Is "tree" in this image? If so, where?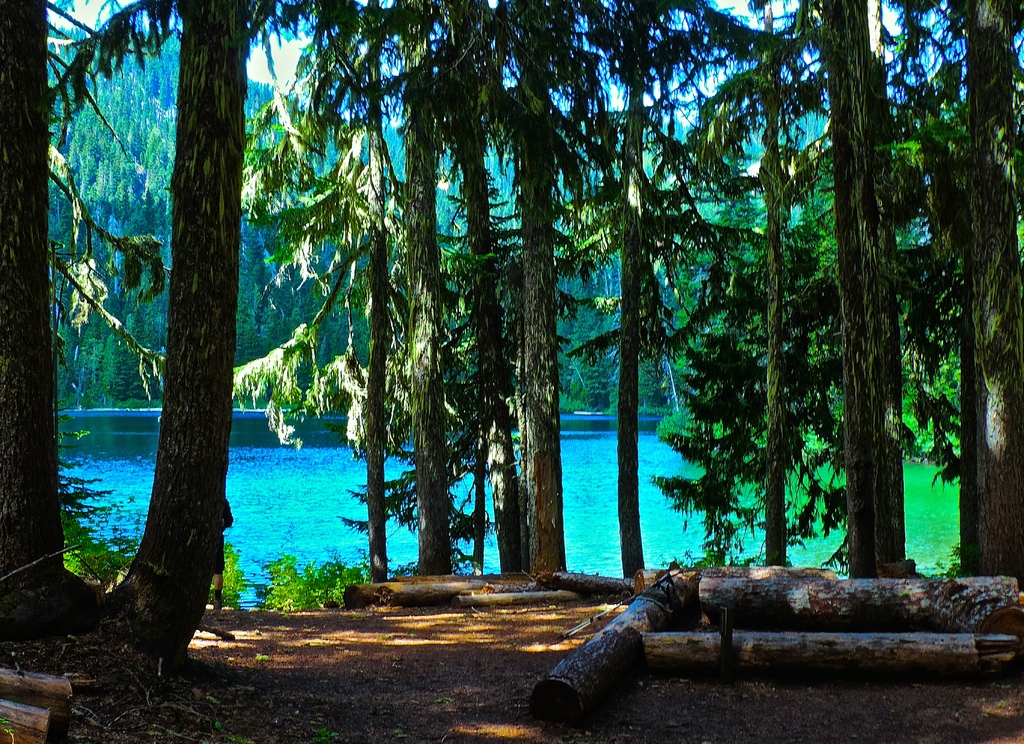
Yes, at l=900, t=0, r=1023, b=572.
